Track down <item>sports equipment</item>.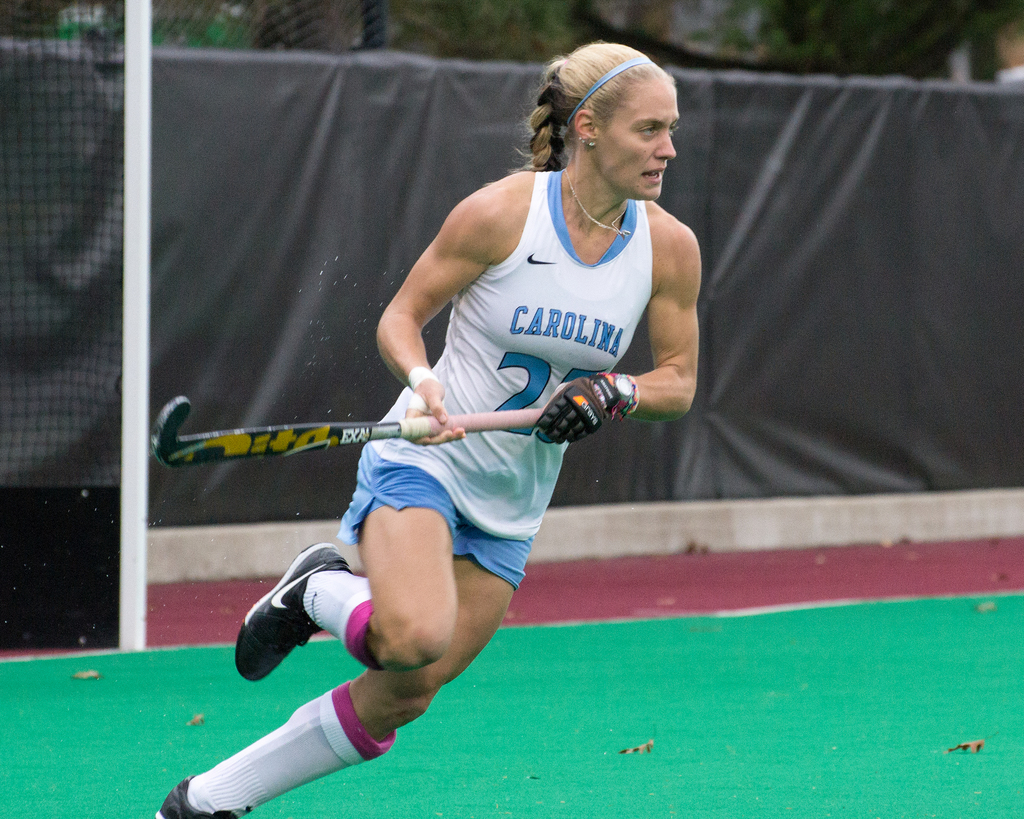
Tracked to crop(239, 539, 345, 679).
